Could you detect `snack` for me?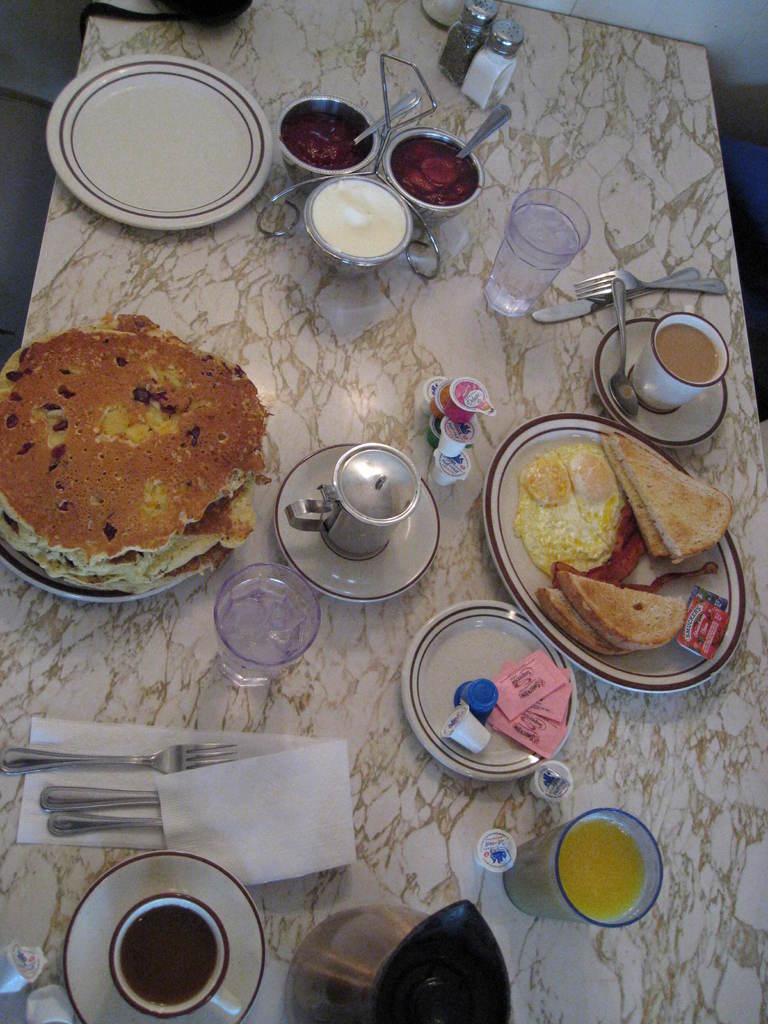
Detection result: select_region(507, 421, 719, 646).
